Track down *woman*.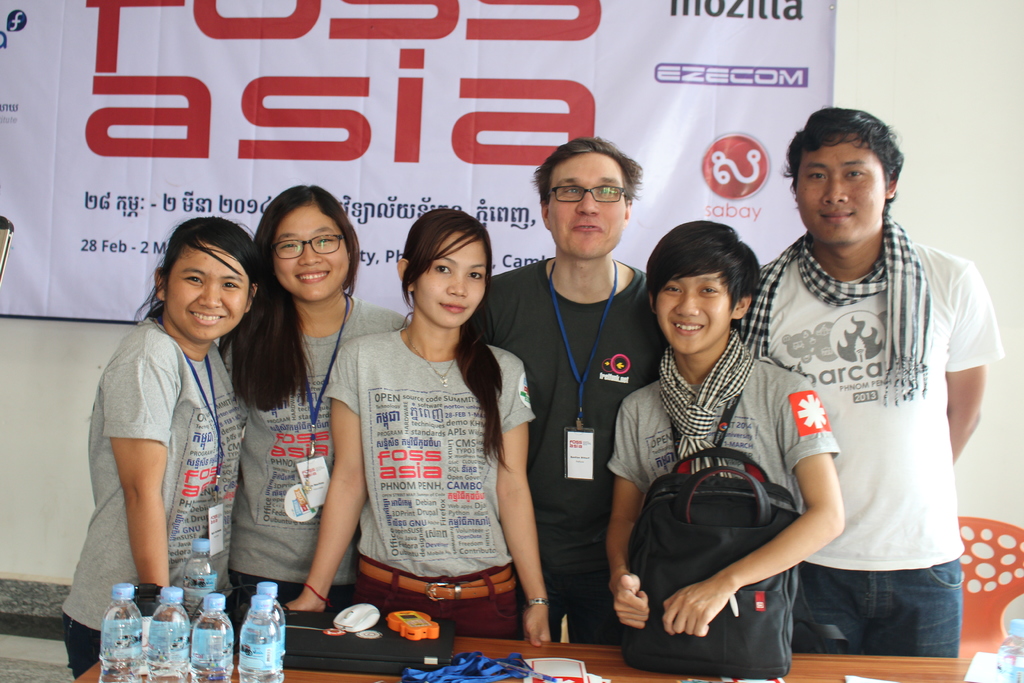
Tracked to 216, 183, 411, 624.
